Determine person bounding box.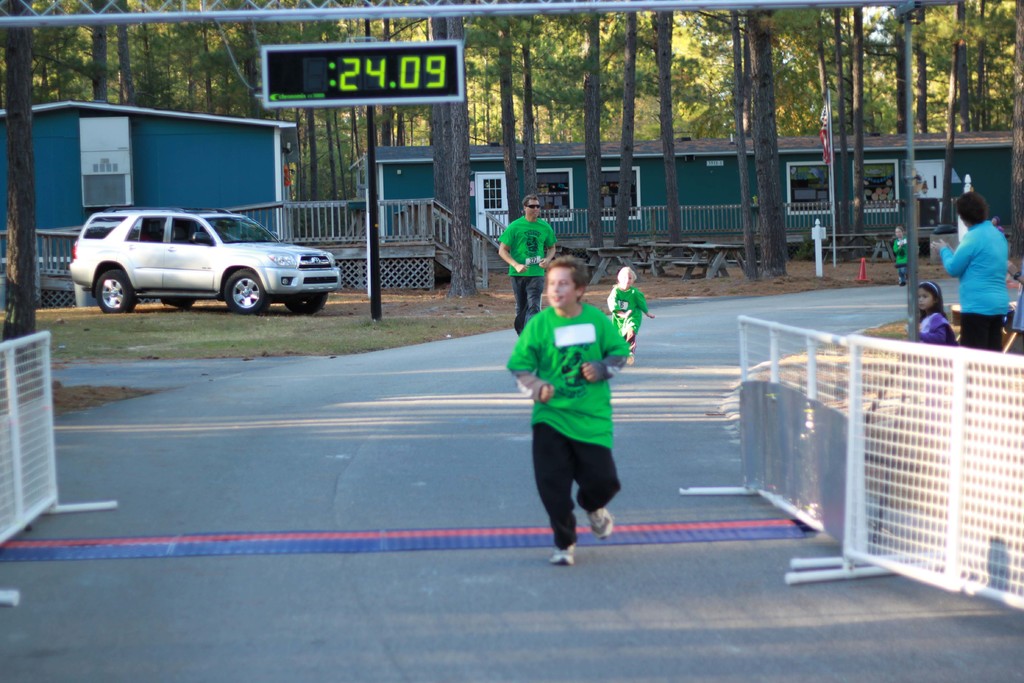
Determined: region(927, 188, 1007, 347).
